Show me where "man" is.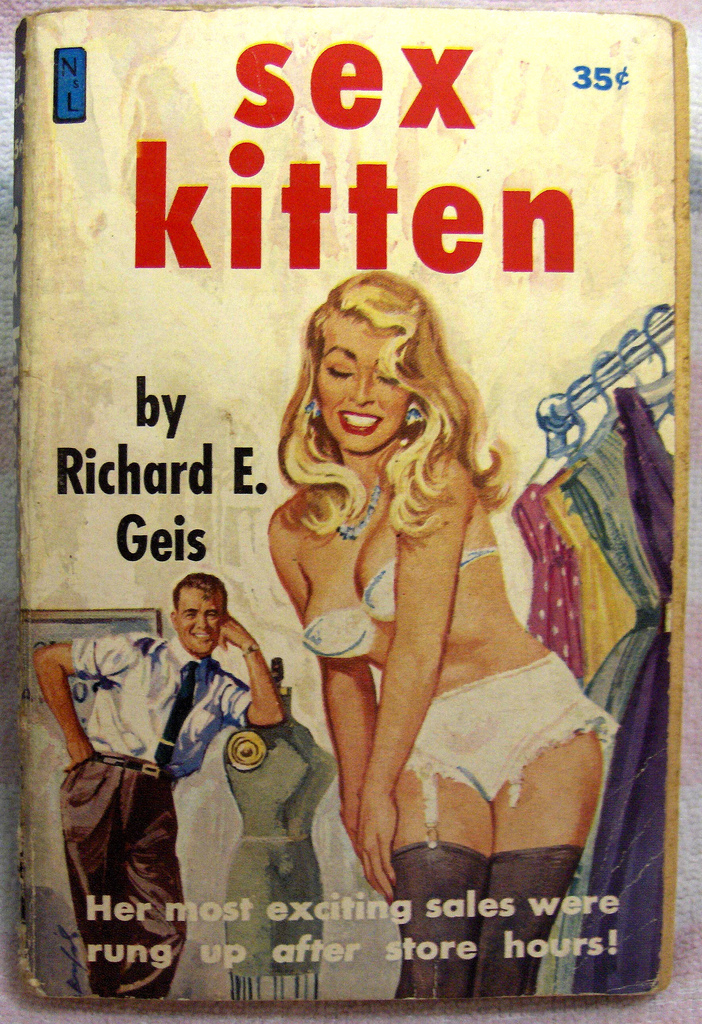
"man" is at <region>54, 553, 264, 982</region>.
